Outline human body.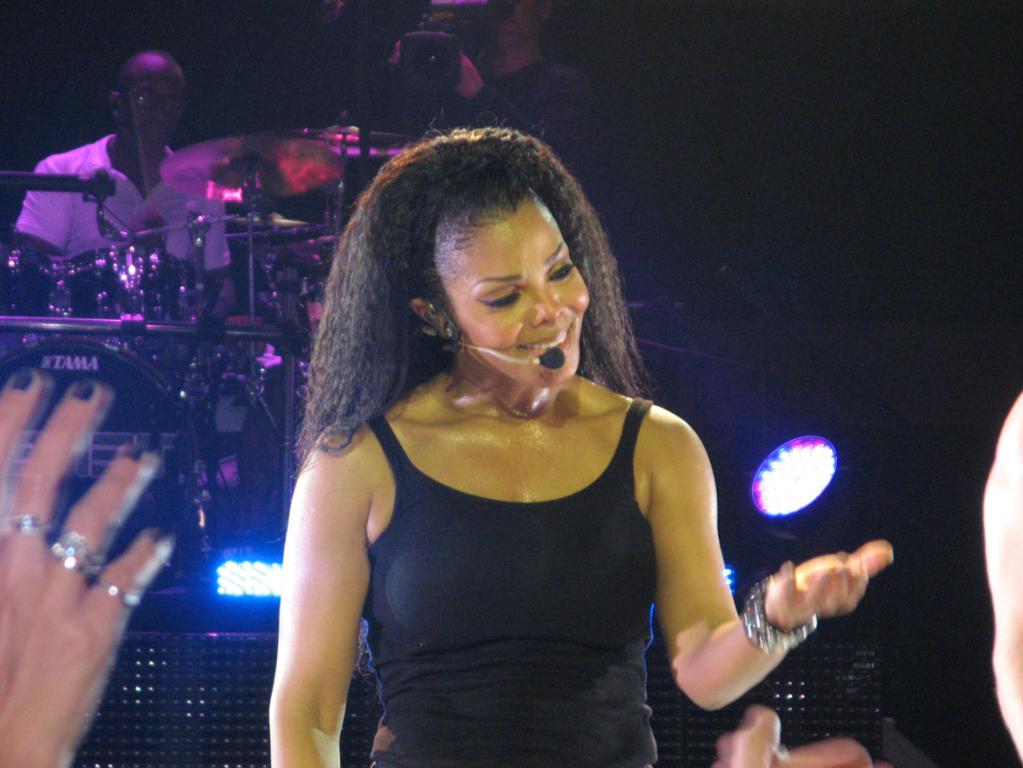
Outline: 0, 373, 181, 767.
